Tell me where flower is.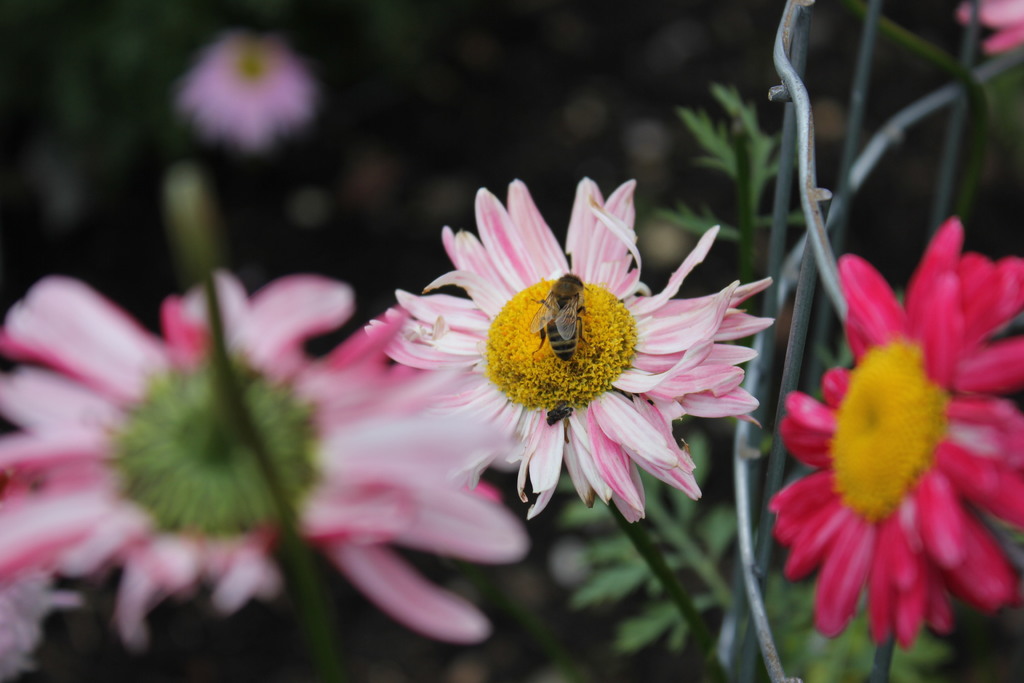
flower is at (x1=364, y1=177, x2=778, y2=524).
